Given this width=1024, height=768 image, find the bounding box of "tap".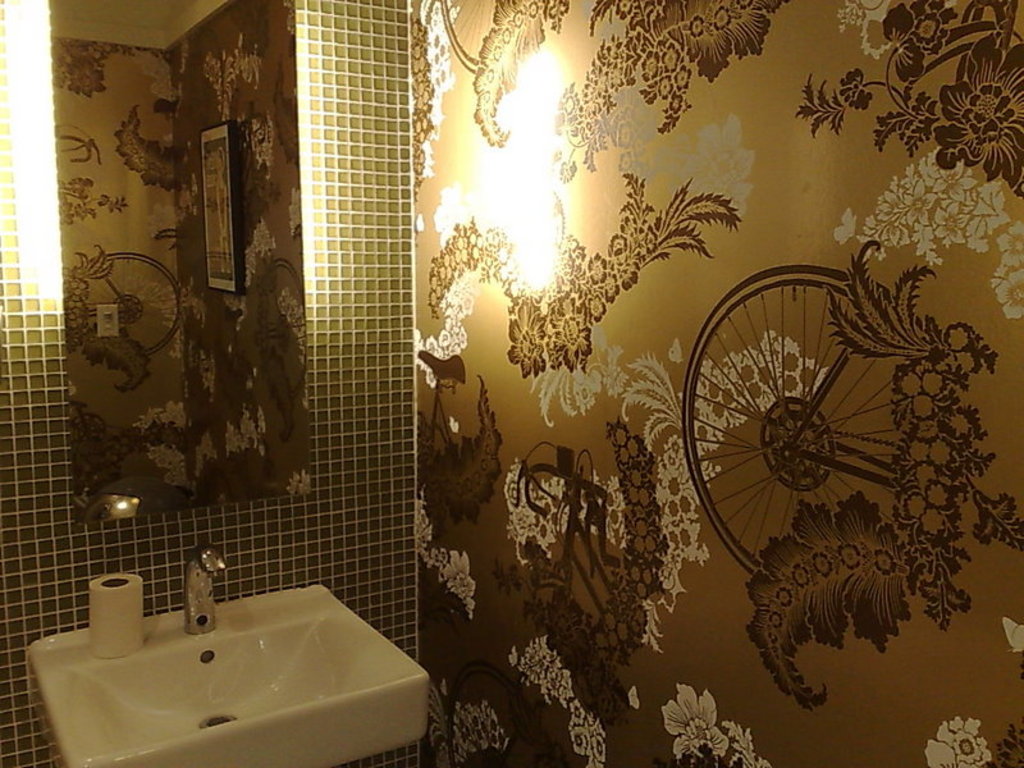
box(182, 545, 223, 636).
